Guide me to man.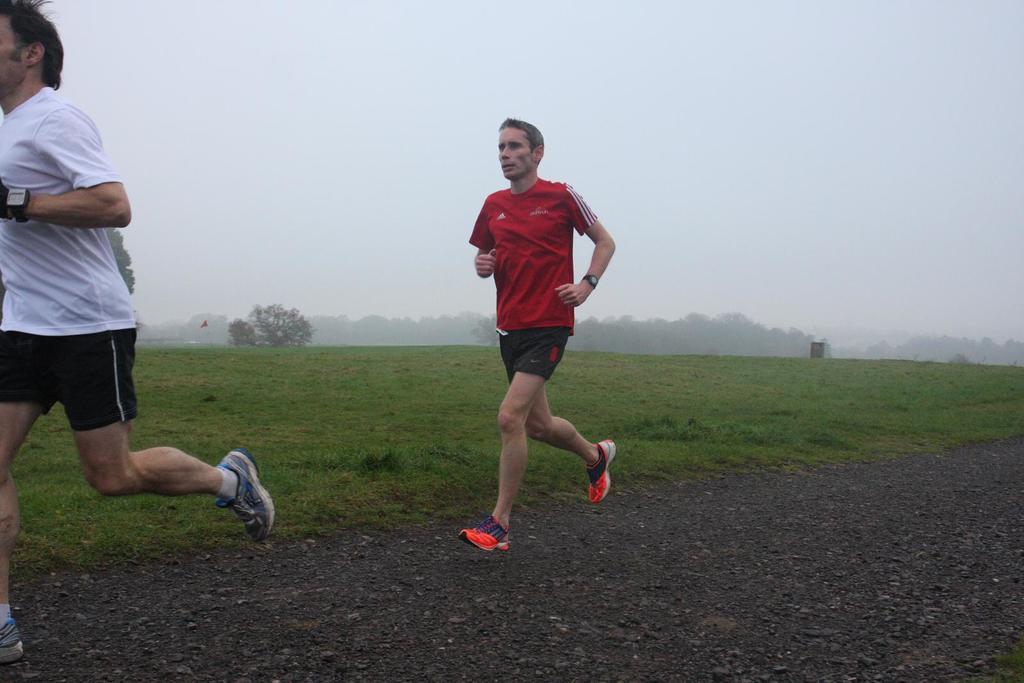
Guidance: 0,0,275,667.
